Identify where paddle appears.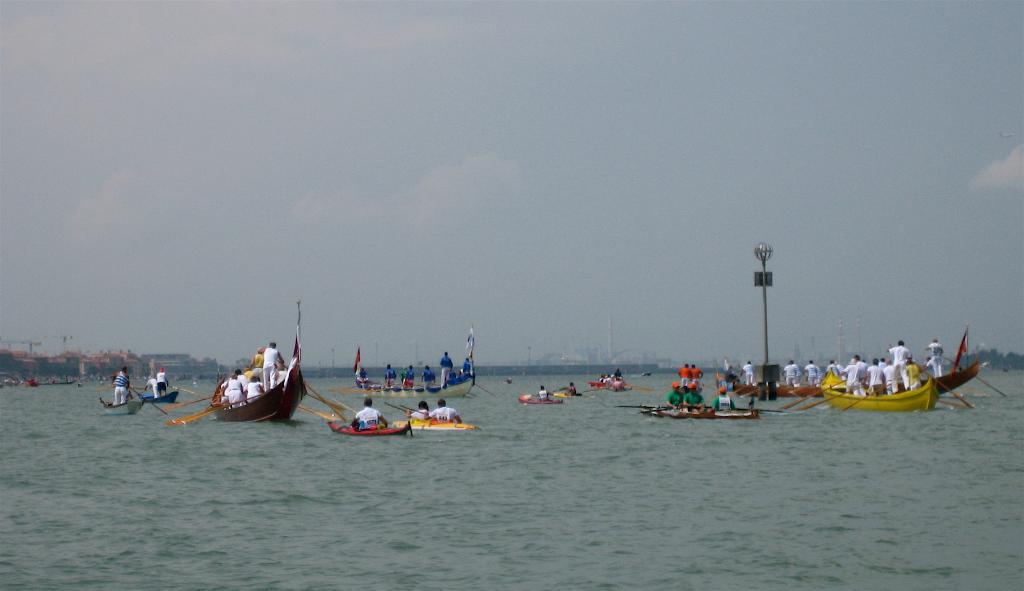
Appears at 774,383,792,389.
